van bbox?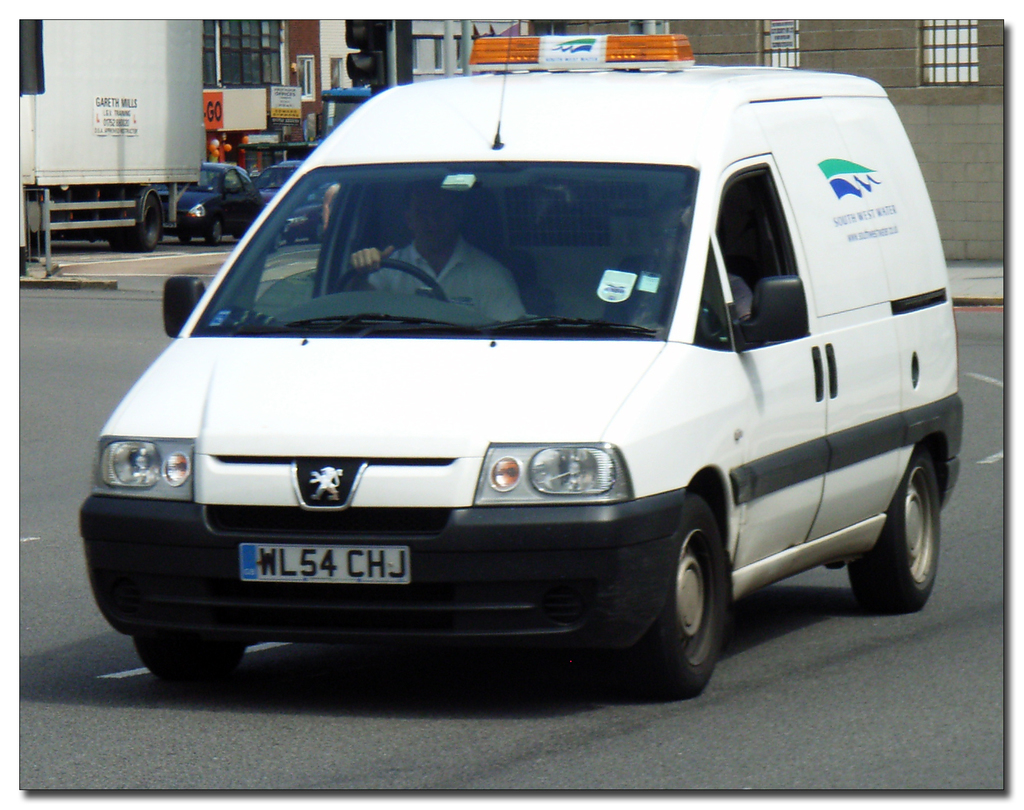
[left=79, top=16, right=965, bottom=700]
